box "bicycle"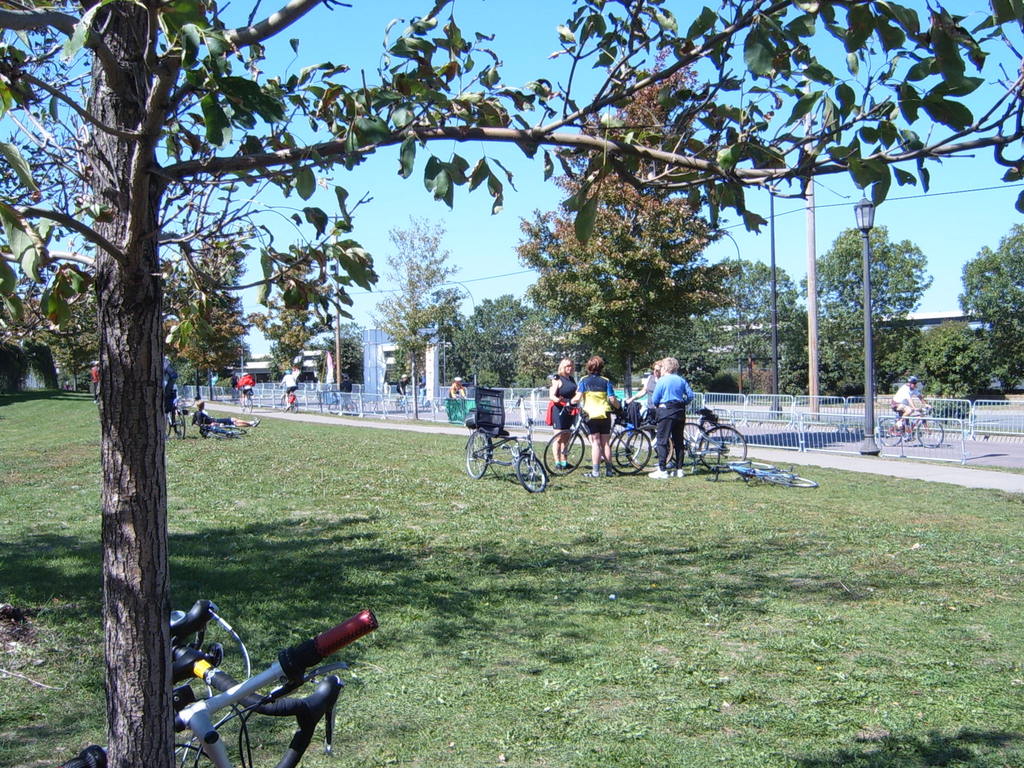
rect(876, 406, 944, 445)
